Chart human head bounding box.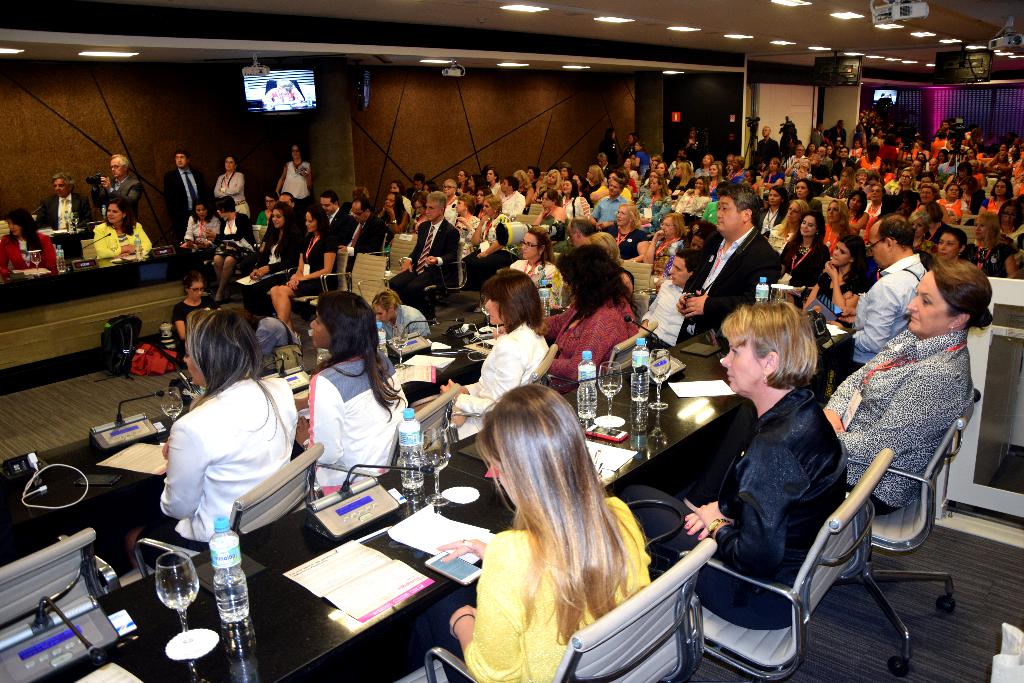
Charted: [908,263,995,332].
